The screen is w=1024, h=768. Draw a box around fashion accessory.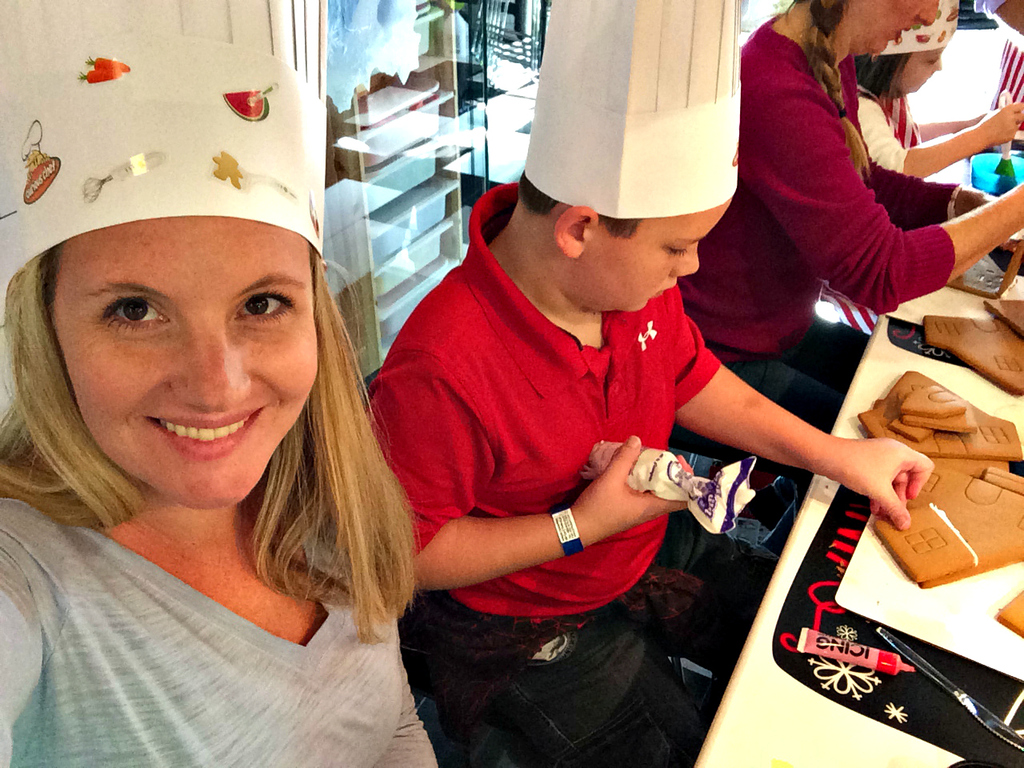
{"x1": 545, "y1": 501, "x2": 583, "y2": 555}.
